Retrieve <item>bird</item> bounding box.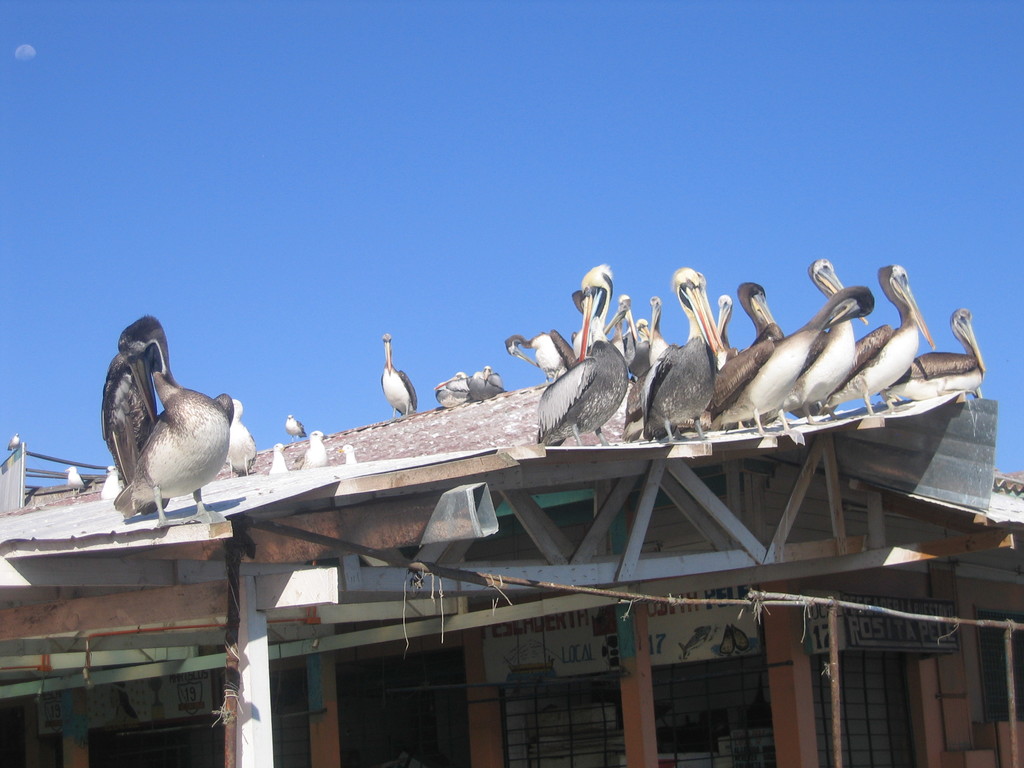
Bounding box: x1=588 y1=293 x2=654 y2=380.
